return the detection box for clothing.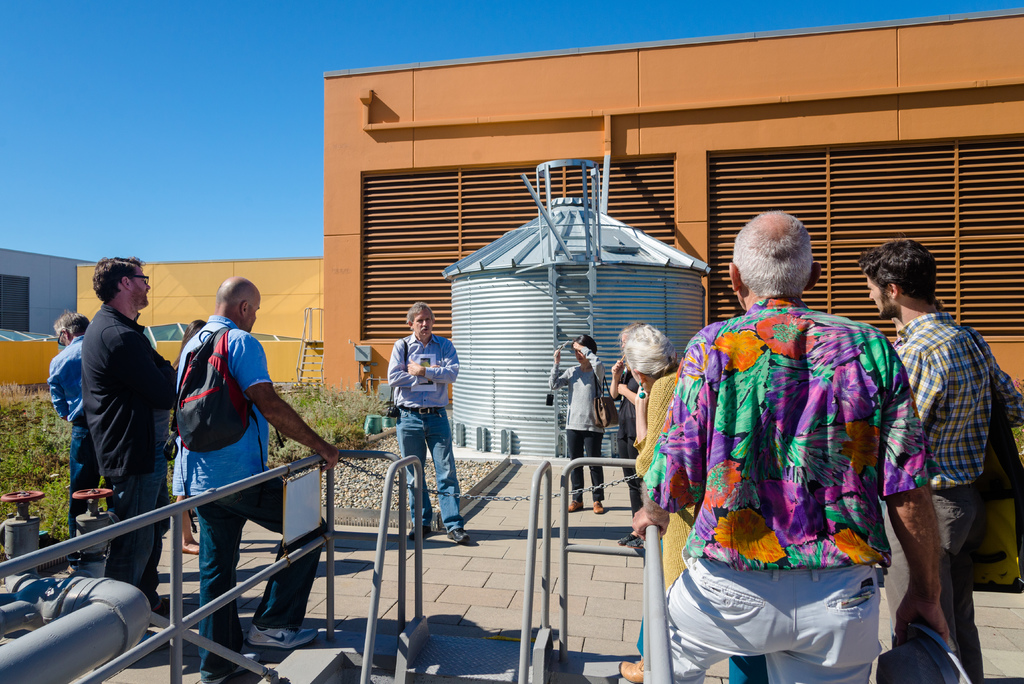
box=[677, 261, 927, 665].
